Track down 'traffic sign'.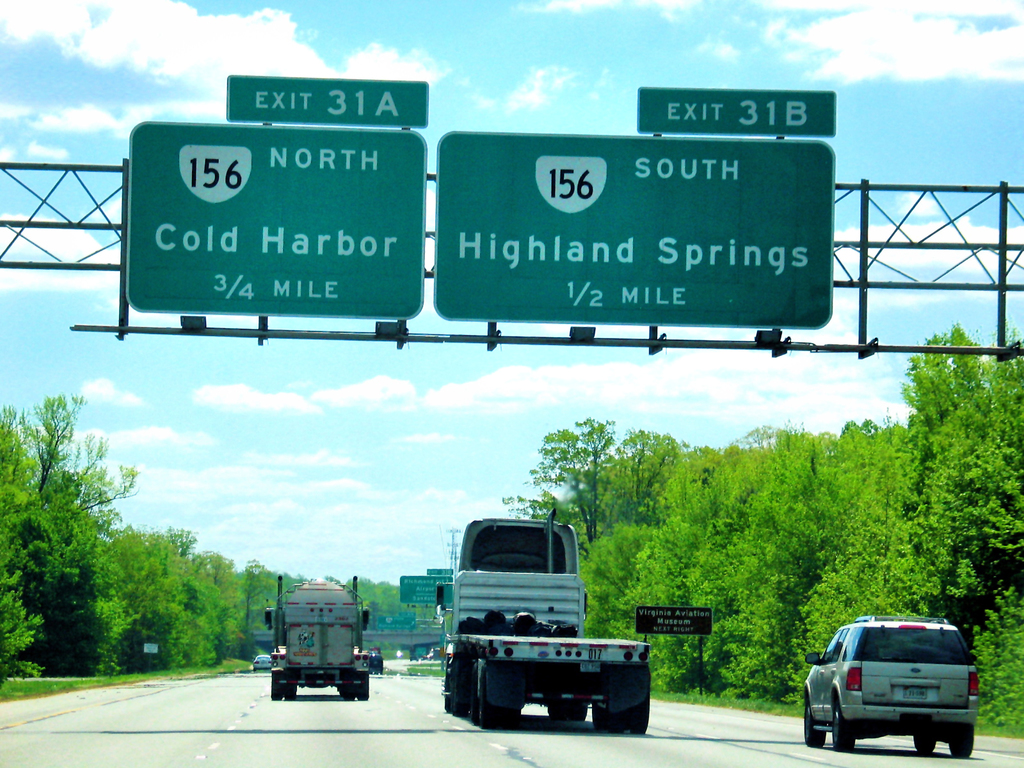
Tracked to rect(230, 76, 426, 120).
